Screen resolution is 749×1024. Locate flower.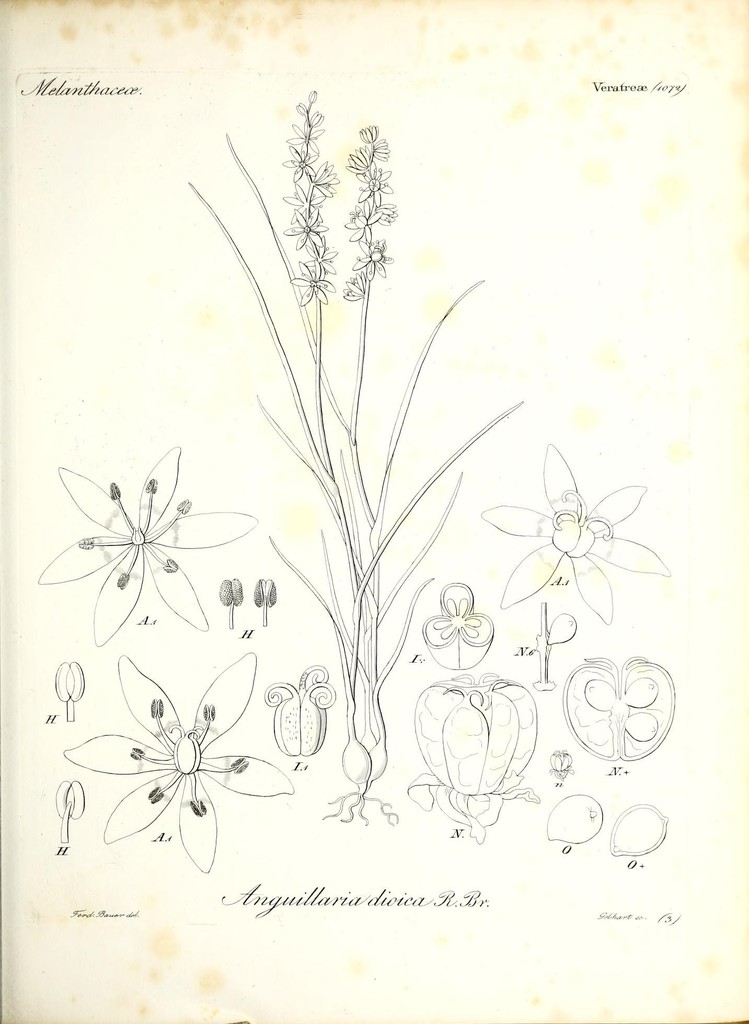
(374,197,395,227).
